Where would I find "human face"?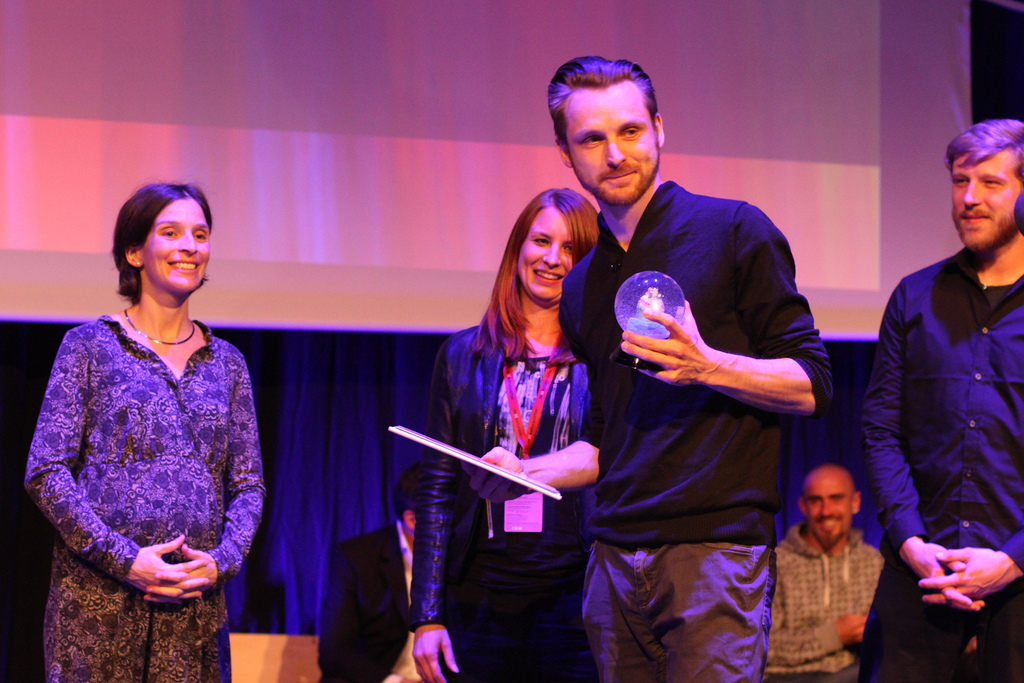
At crop(952, 152, 1021, 252).
